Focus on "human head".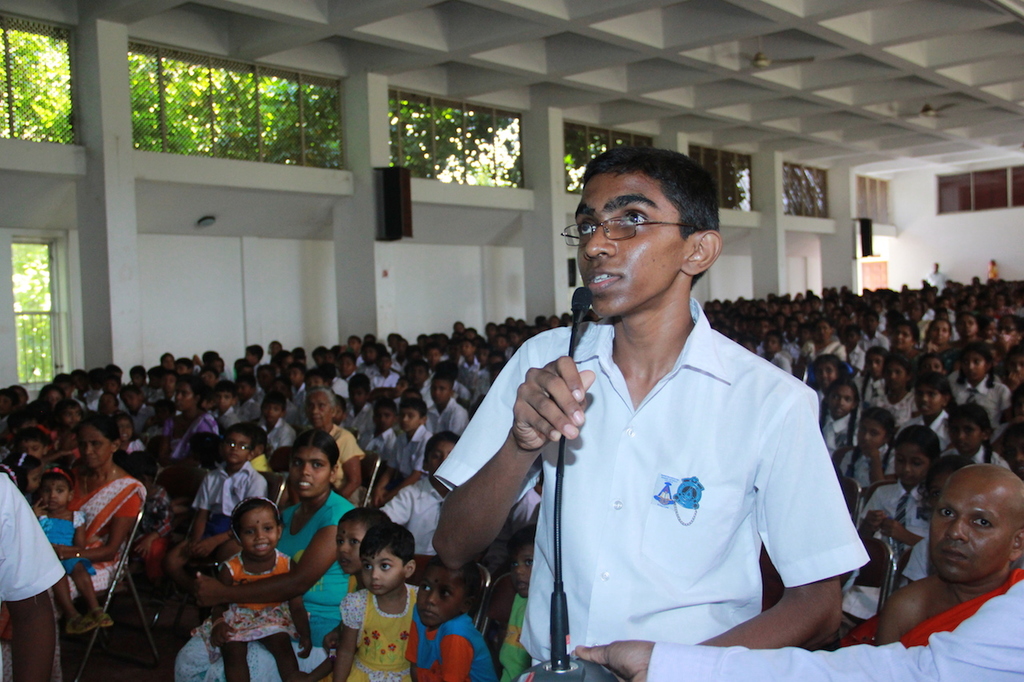
Focused at l=809, t=297, r=826, b=312.
